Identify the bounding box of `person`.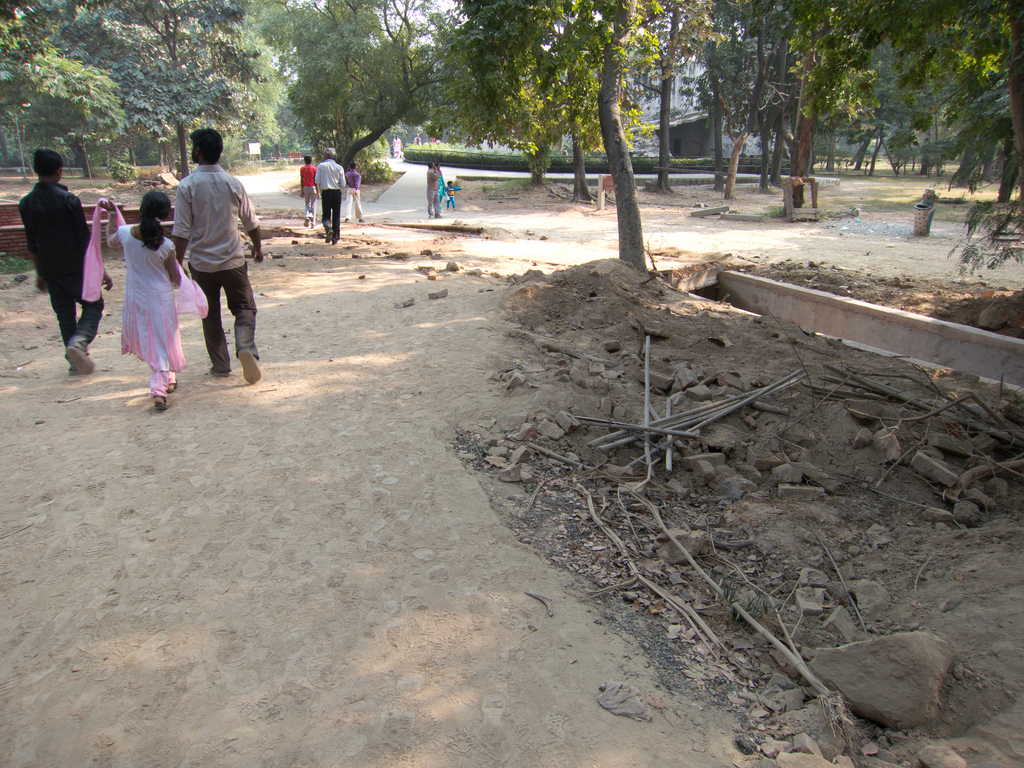
{"x1": 166, "y1": 122, "x2": 264, "y2": 388}.
